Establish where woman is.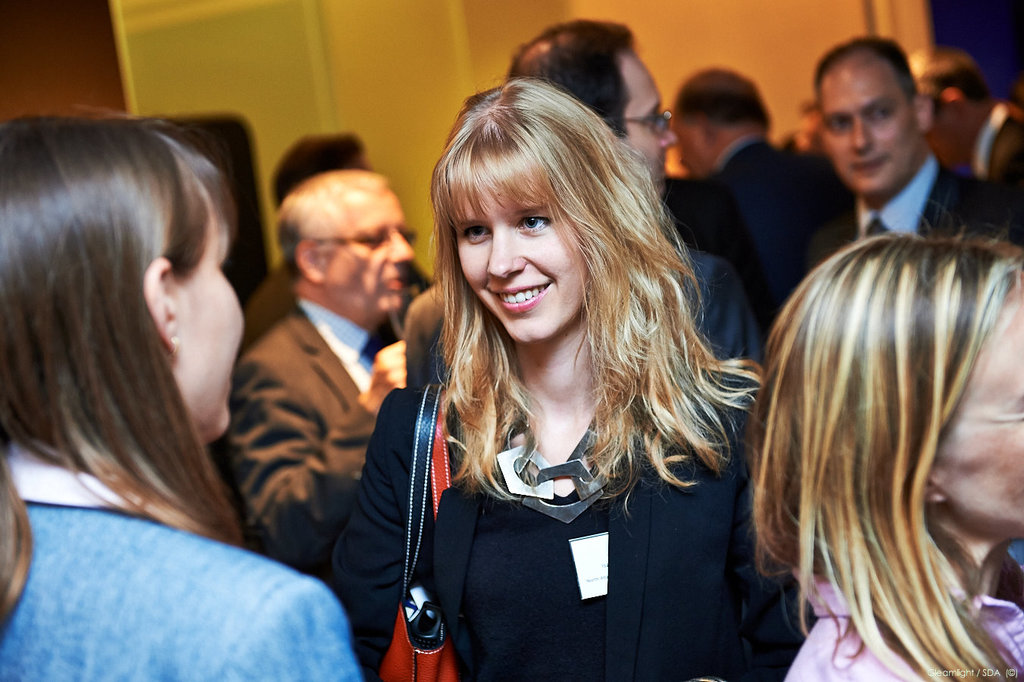
Established at [x1=0, y1=107, x2=368, y2=681].
